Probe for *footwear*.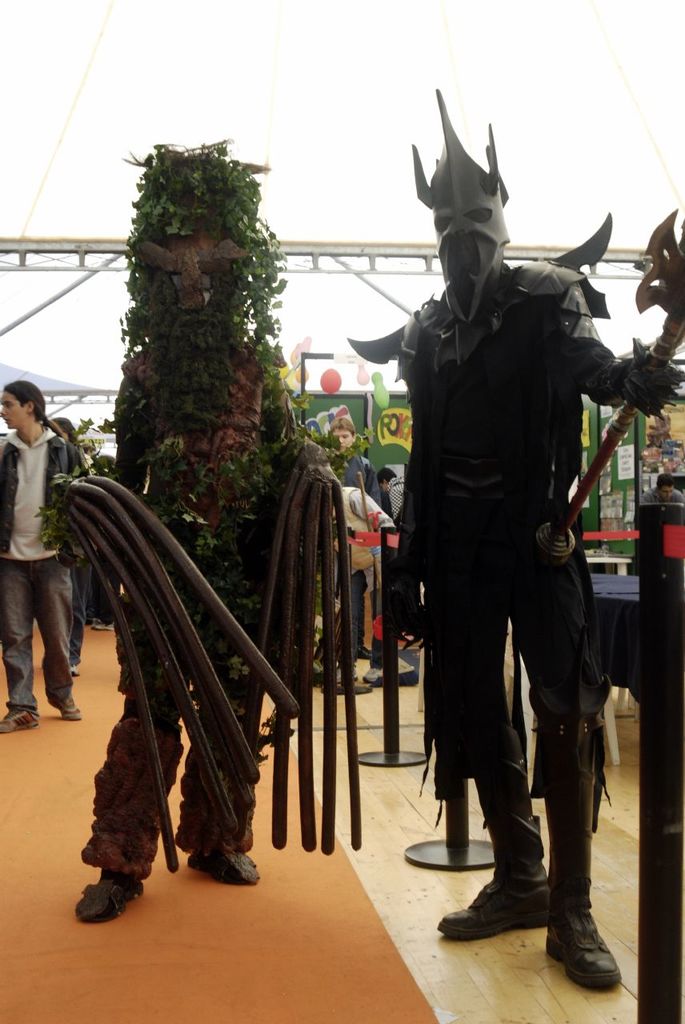
Probe result: pyautogui.locateOnScreen(0, 705, 39, 737).
